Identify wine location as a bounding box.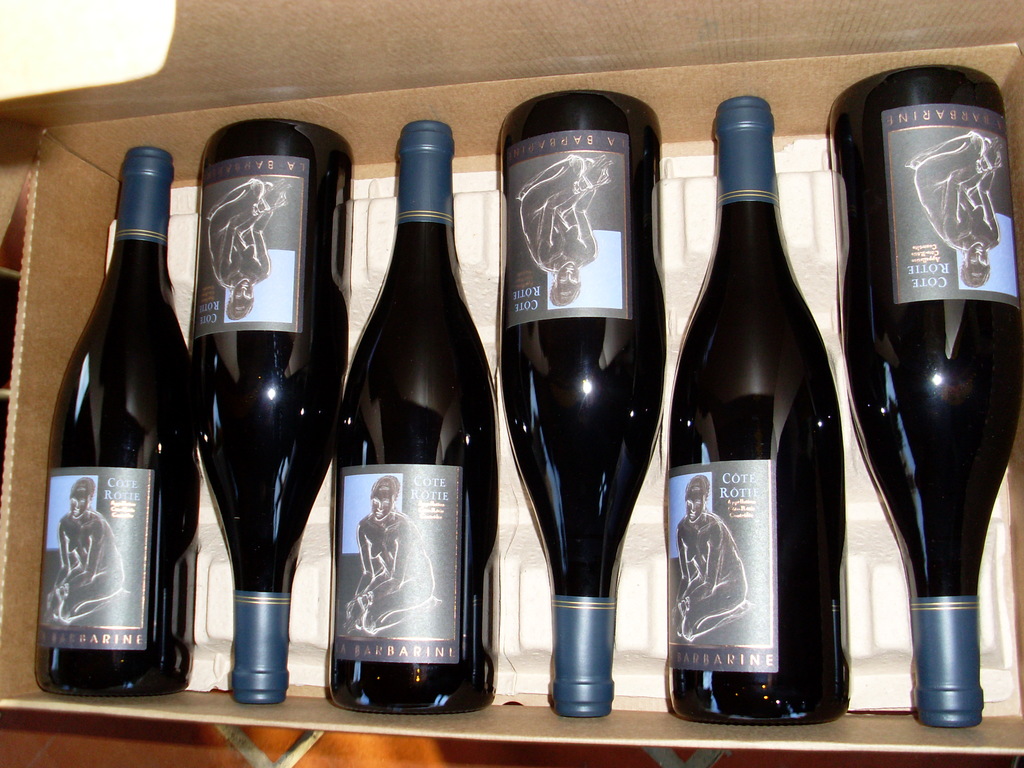
(x1=486, y1=84, x2=669, y2=723).
